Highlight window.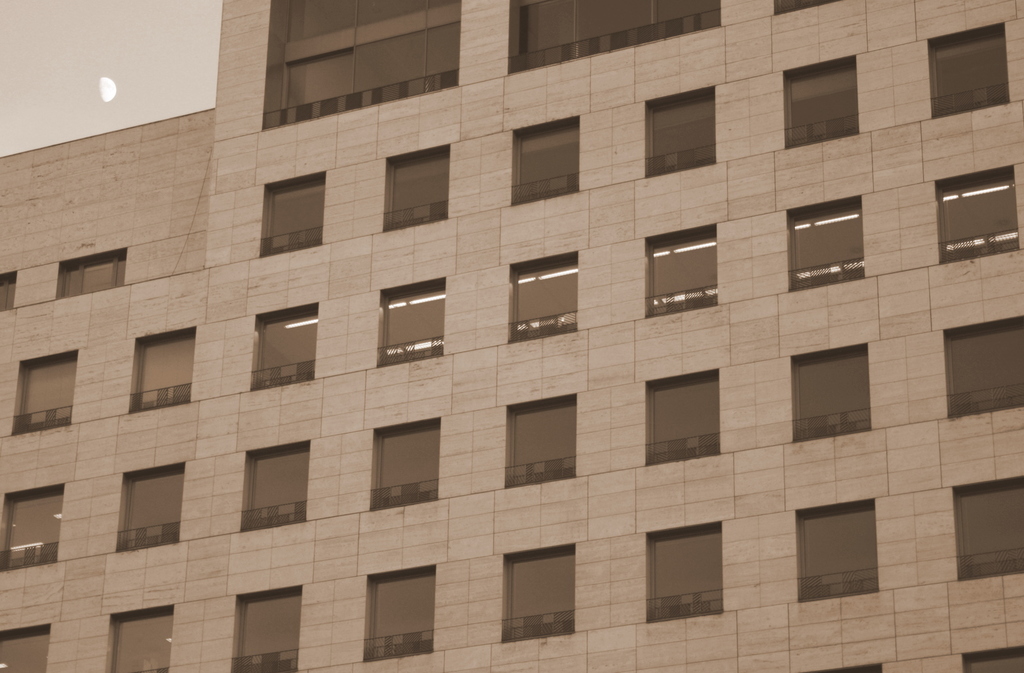
Highlighted region: box=[509, 255, 580, 346].
